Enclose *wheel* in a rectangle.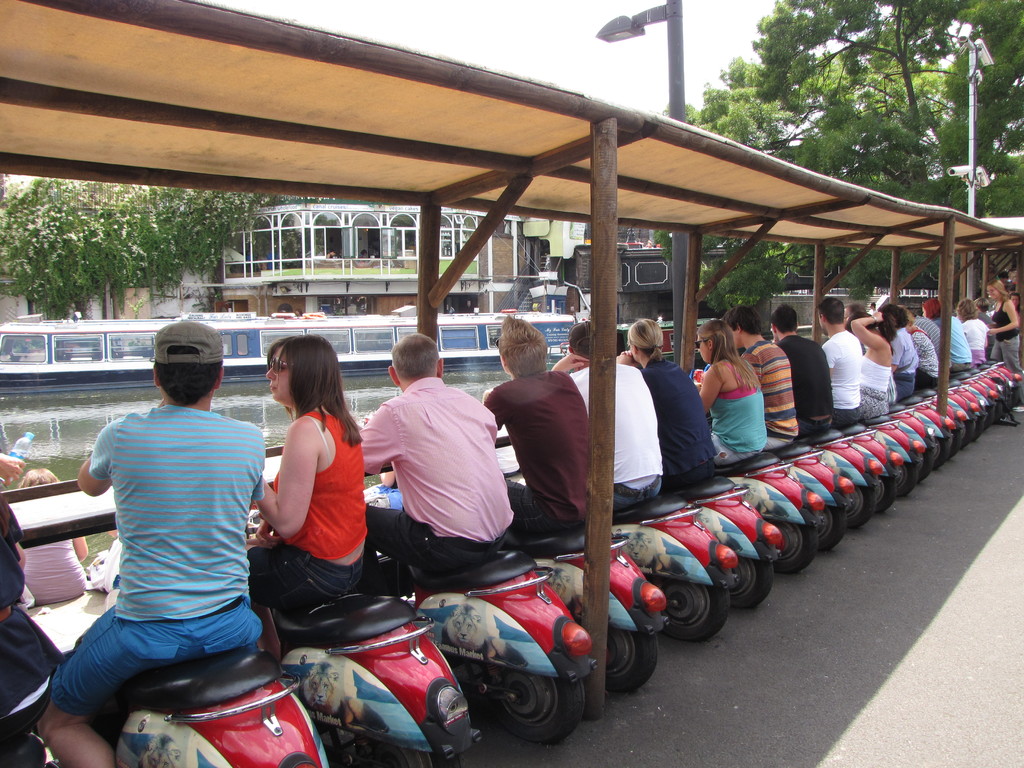
region(950, 433, 960, 460).
